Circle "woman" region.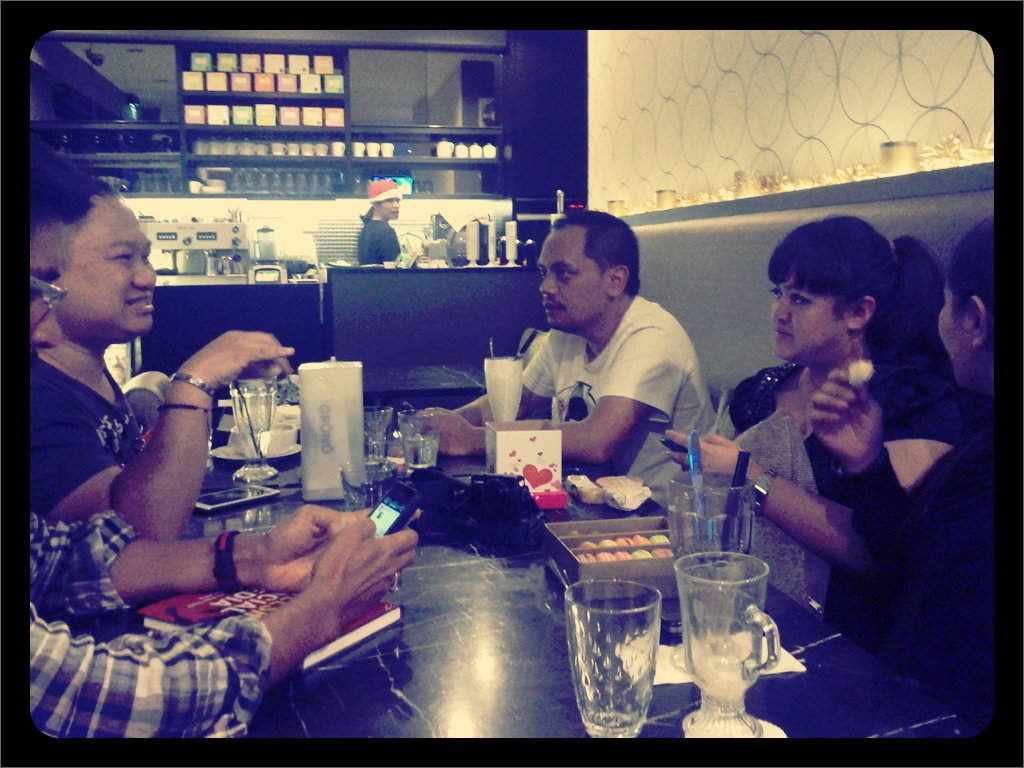
Region: rect(709, 204, 965, 661).
